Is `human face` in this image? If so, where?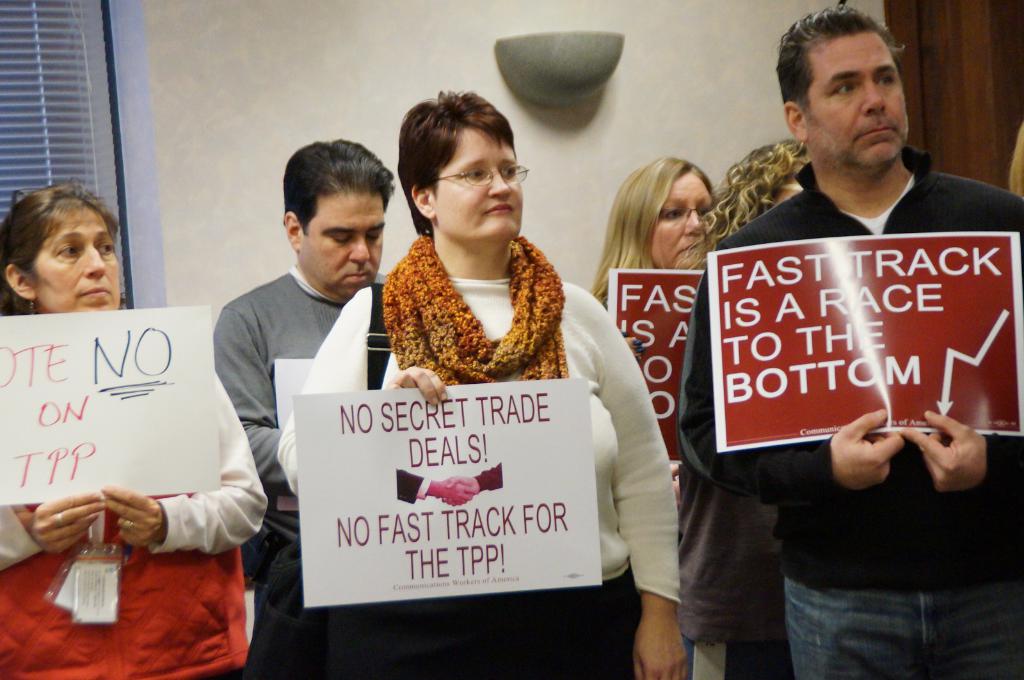
Yes, at bbox=(300, 187, 386, 297).
